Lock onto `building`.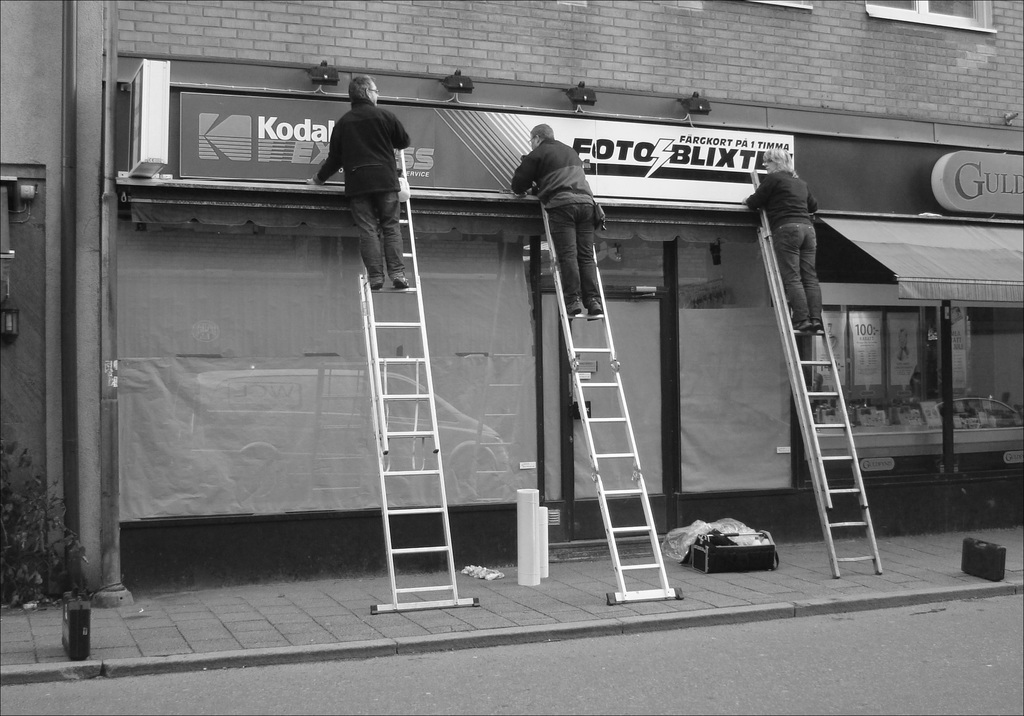
Locked: 0/0/108/594.
